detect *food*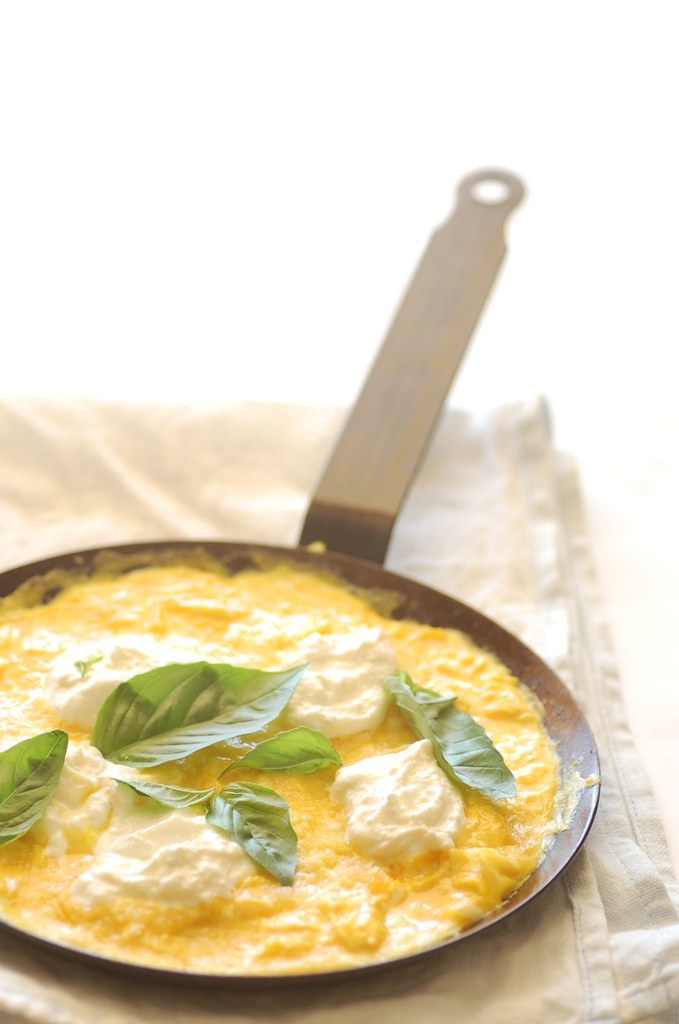
select_region(0, 559, 559, 976)
